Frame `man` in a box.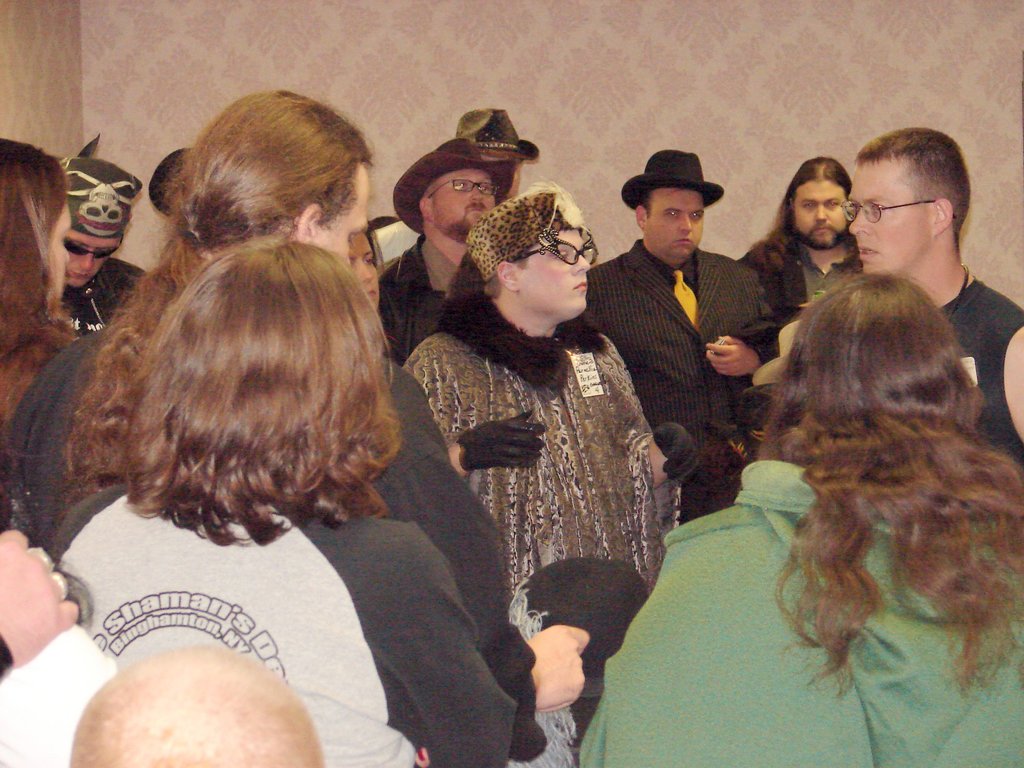
592,144,788,497.
